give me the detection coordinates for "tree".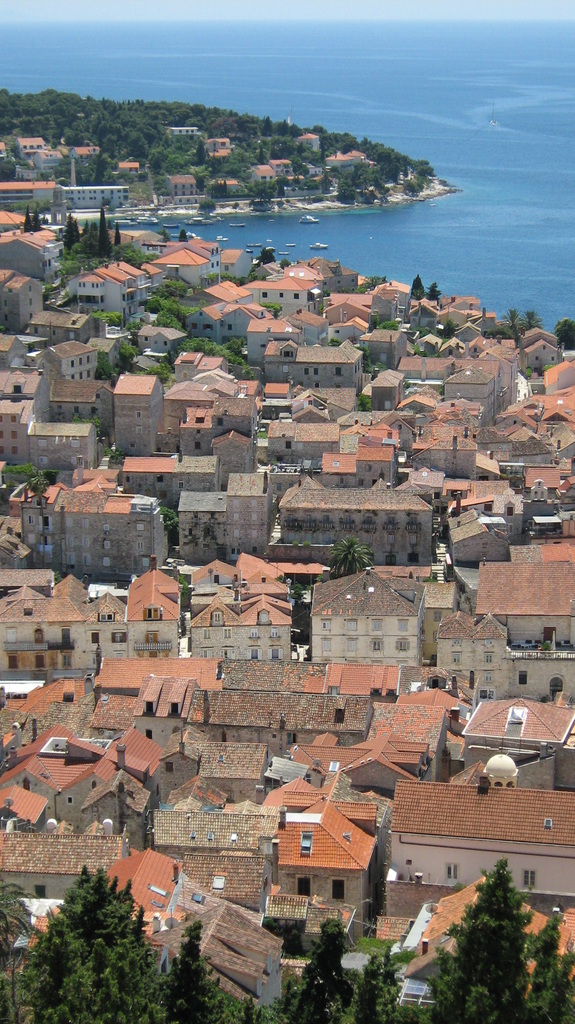
(x1=355, y1=393, x2=373, y2=412).
